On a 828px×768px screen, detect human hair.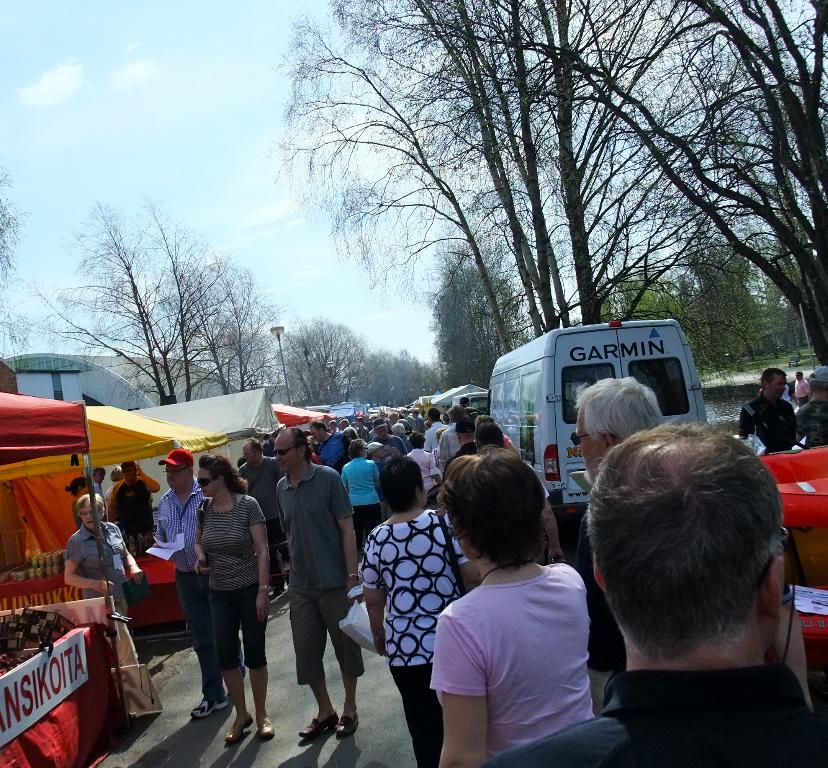
306 418 327 431.
